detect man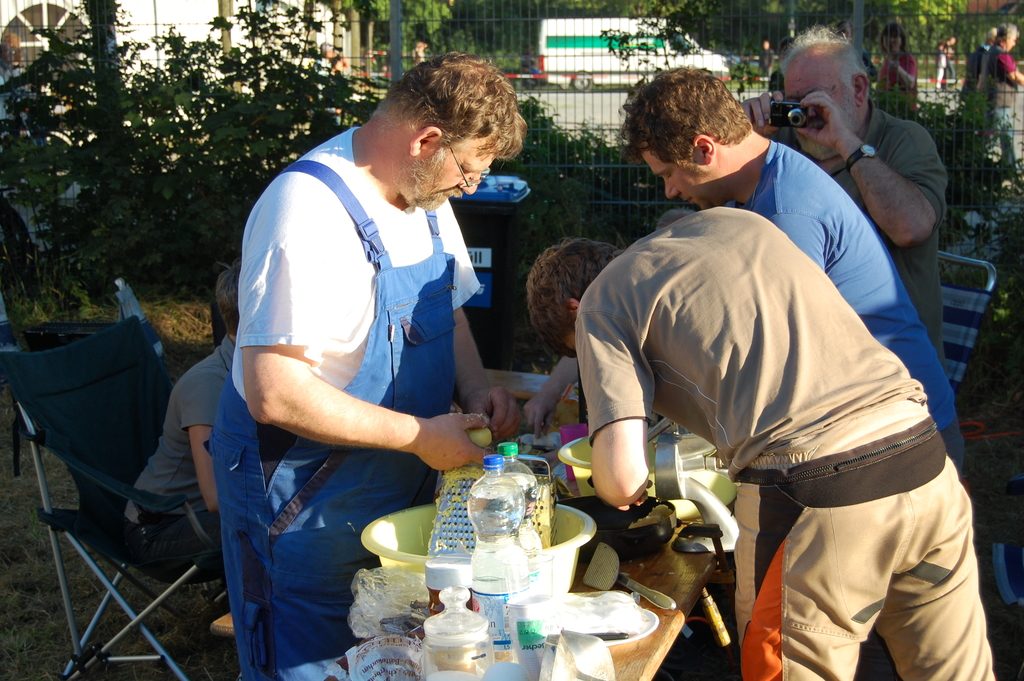
region(180, 54, 556, 634)
